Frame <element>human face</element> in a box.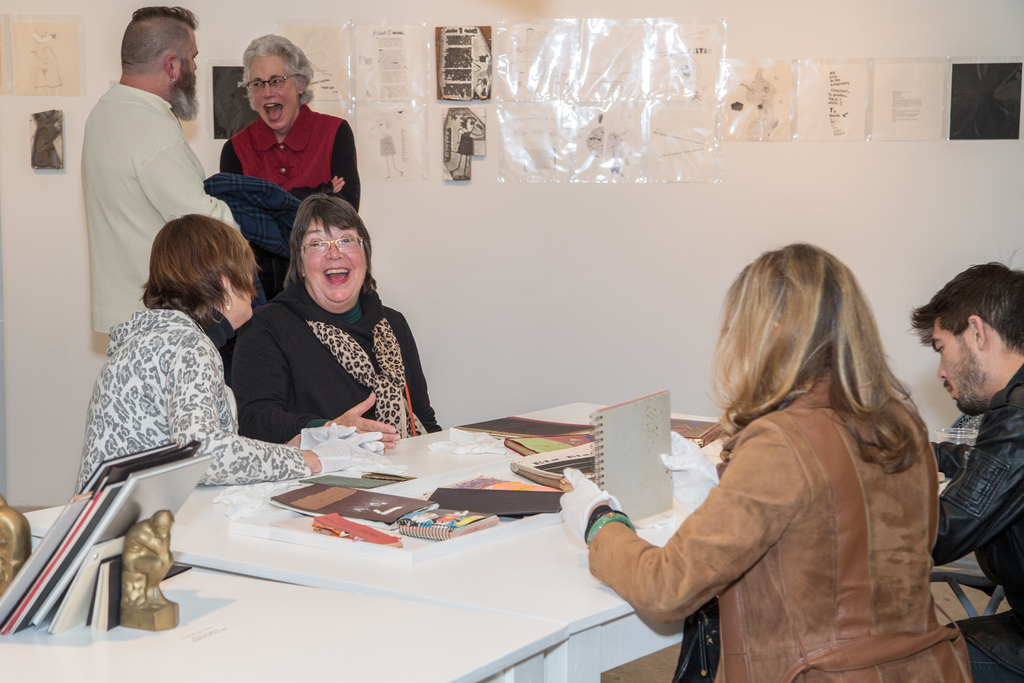
bbox(177, 28, 202, 90).
